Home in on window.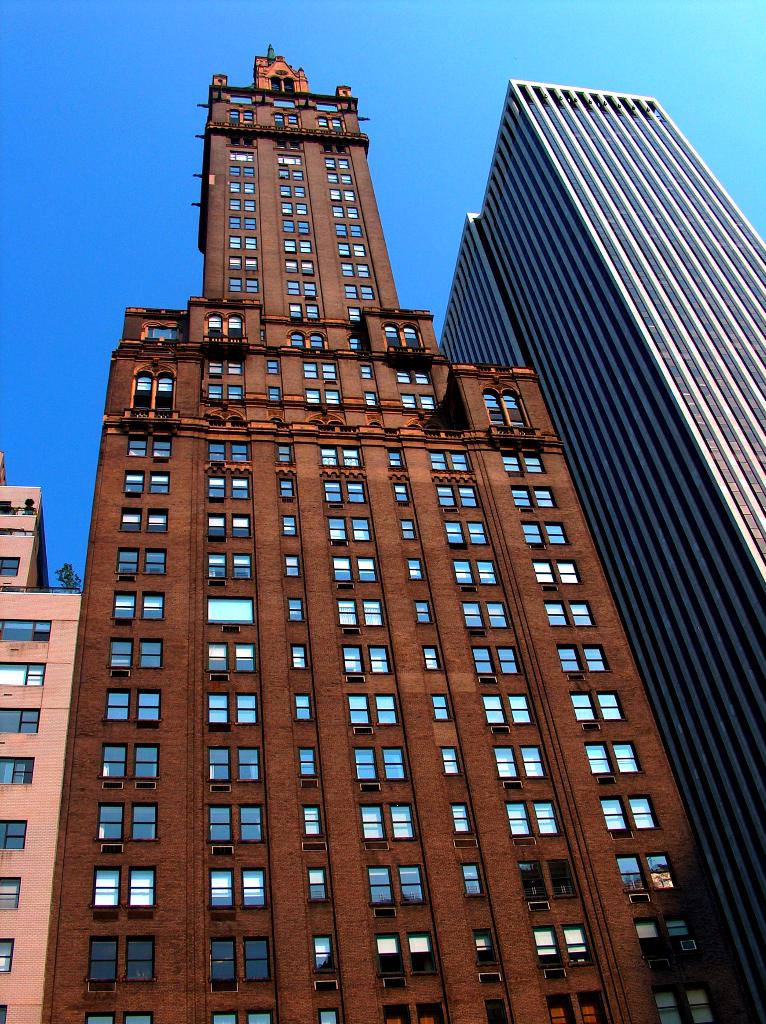
Homed in at (346, 306, 360, 322).
